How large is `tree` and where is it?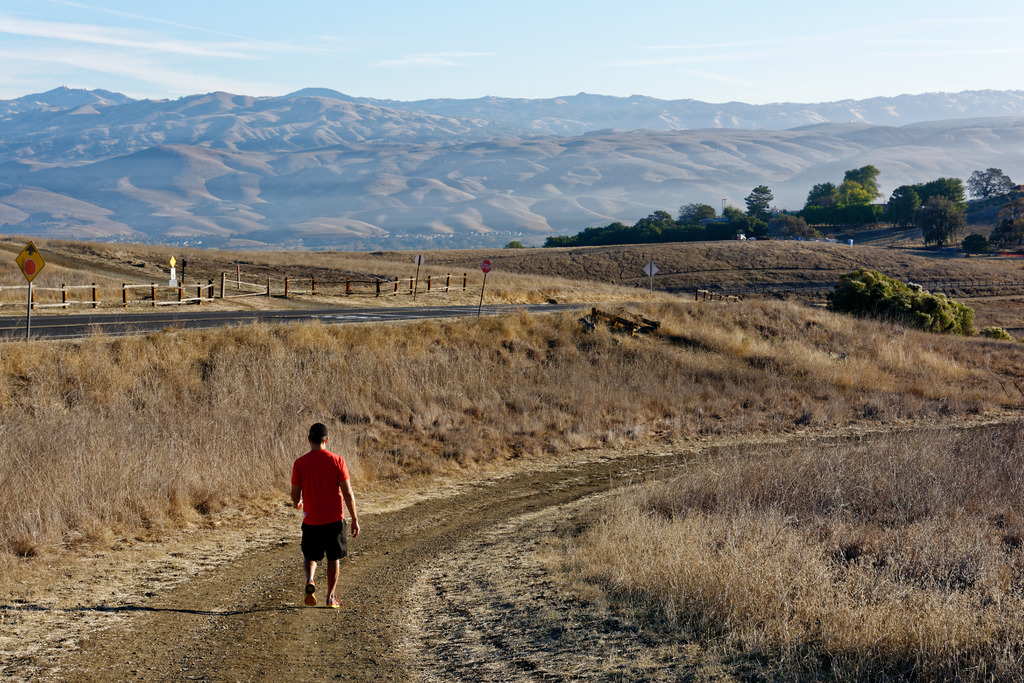
Bounding box: [x1=836, y1=179, x2=883, y2=230].
